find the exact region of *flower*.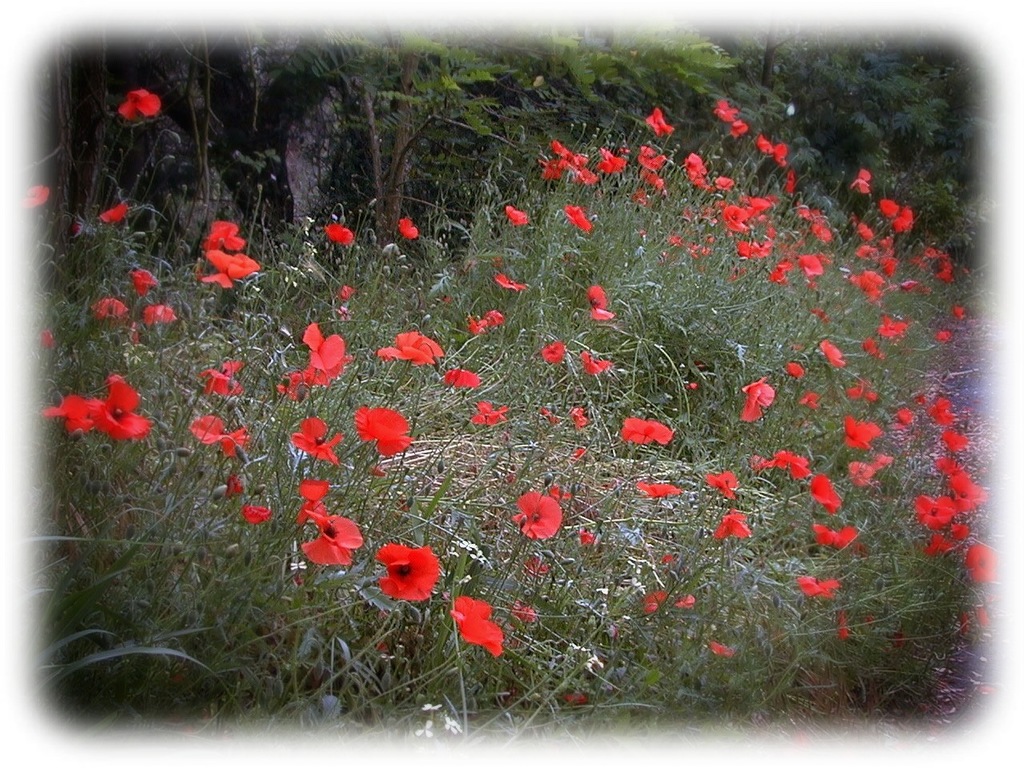
Exact region: rect(575, 532, 591, 548).
